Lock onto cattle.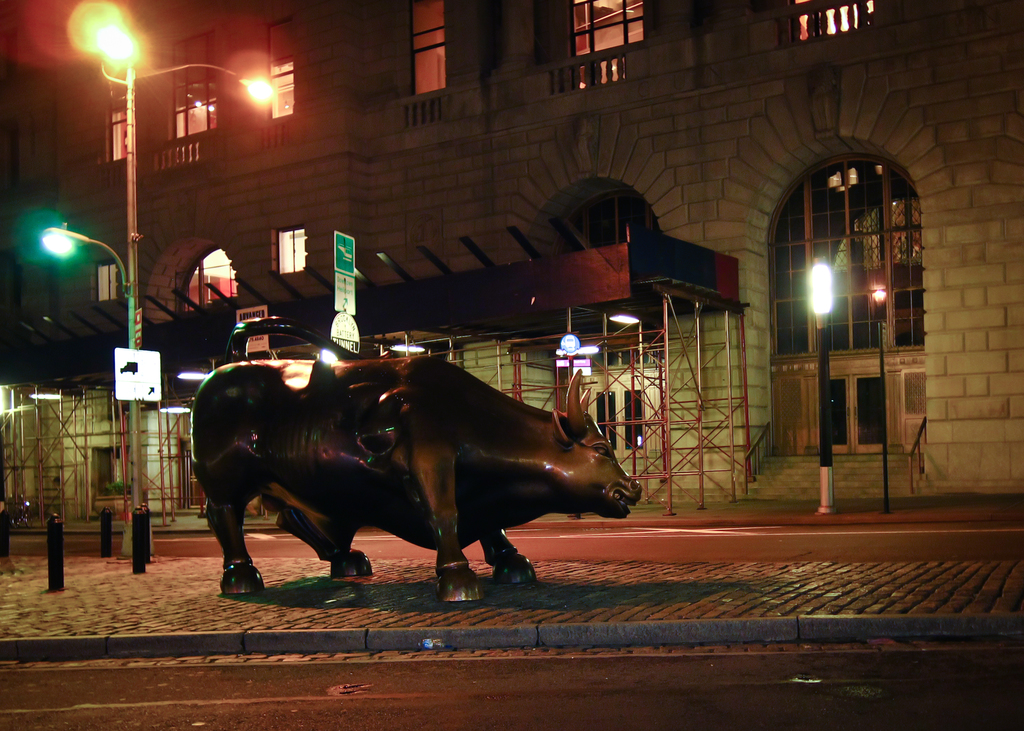
Locked: left=184, top=354, right=639, bottom=607.
